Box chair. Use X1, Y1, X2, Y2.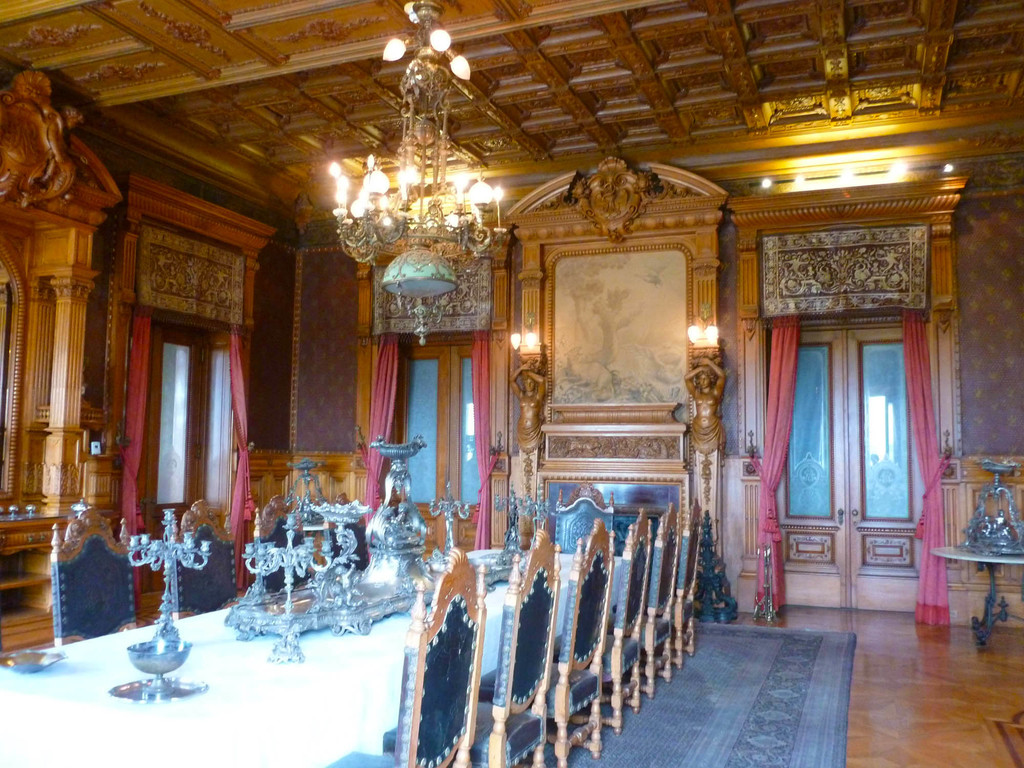
163, 504, 239, 622.
